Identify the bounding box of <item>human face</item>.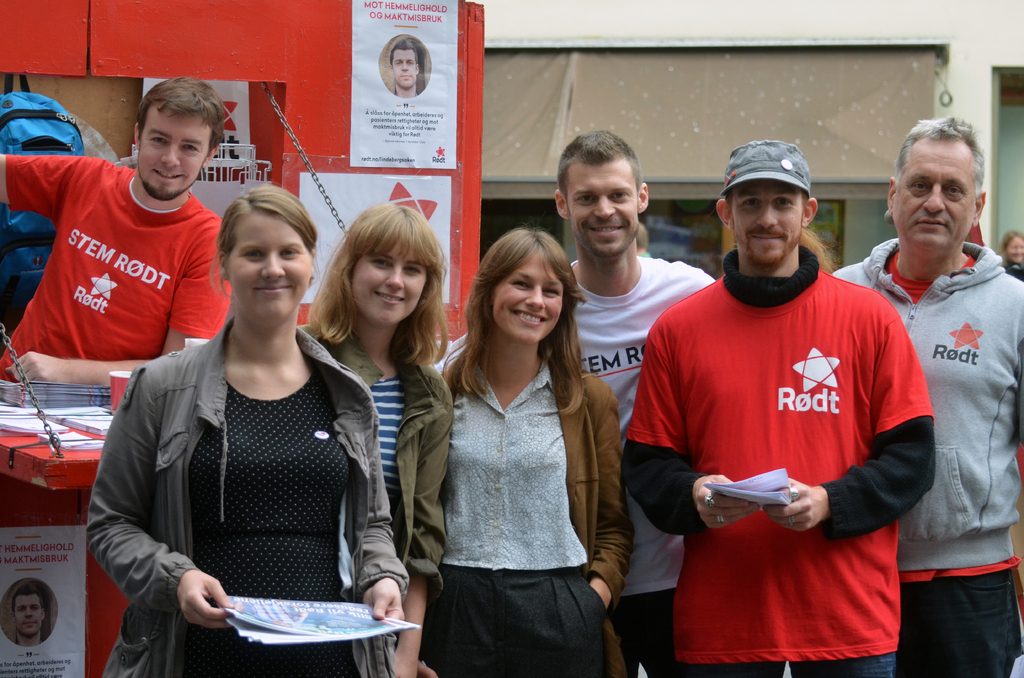
(492,257,566,344).
